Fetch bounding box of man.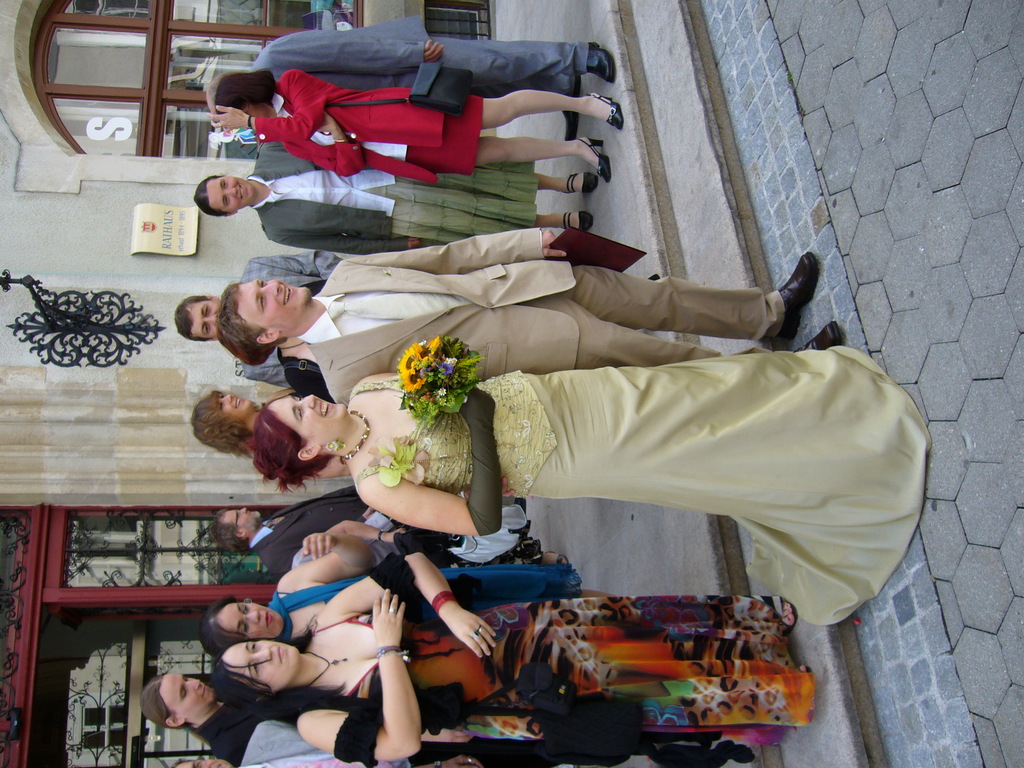
Bbox: [x1=176, y1=250, x2=340, y2=390].
